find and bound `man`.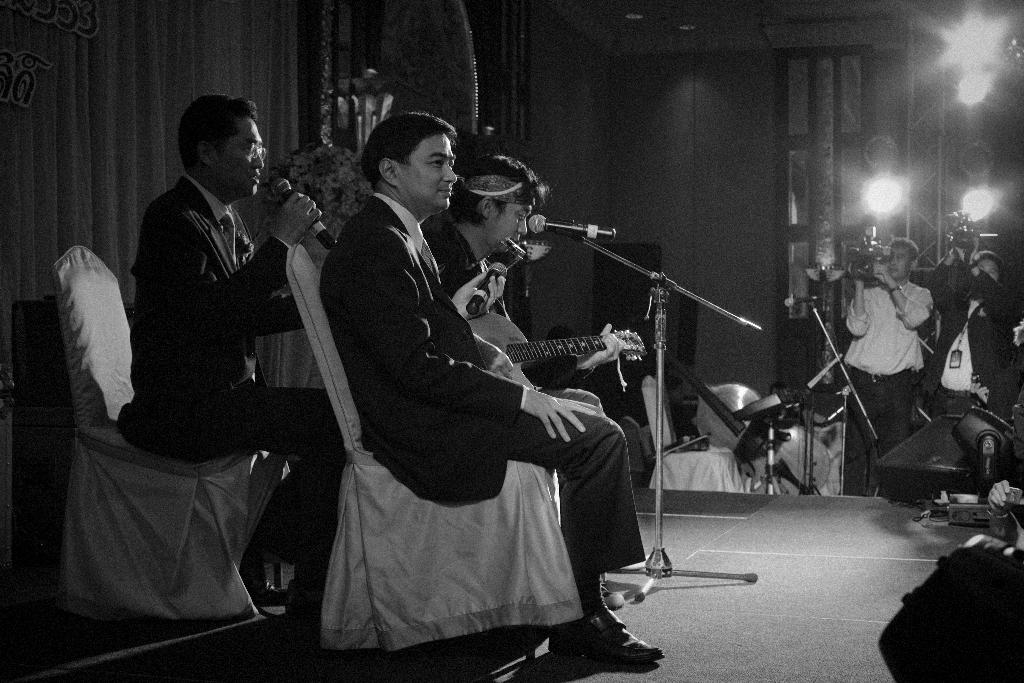
Bound: 839,236,940,506.
